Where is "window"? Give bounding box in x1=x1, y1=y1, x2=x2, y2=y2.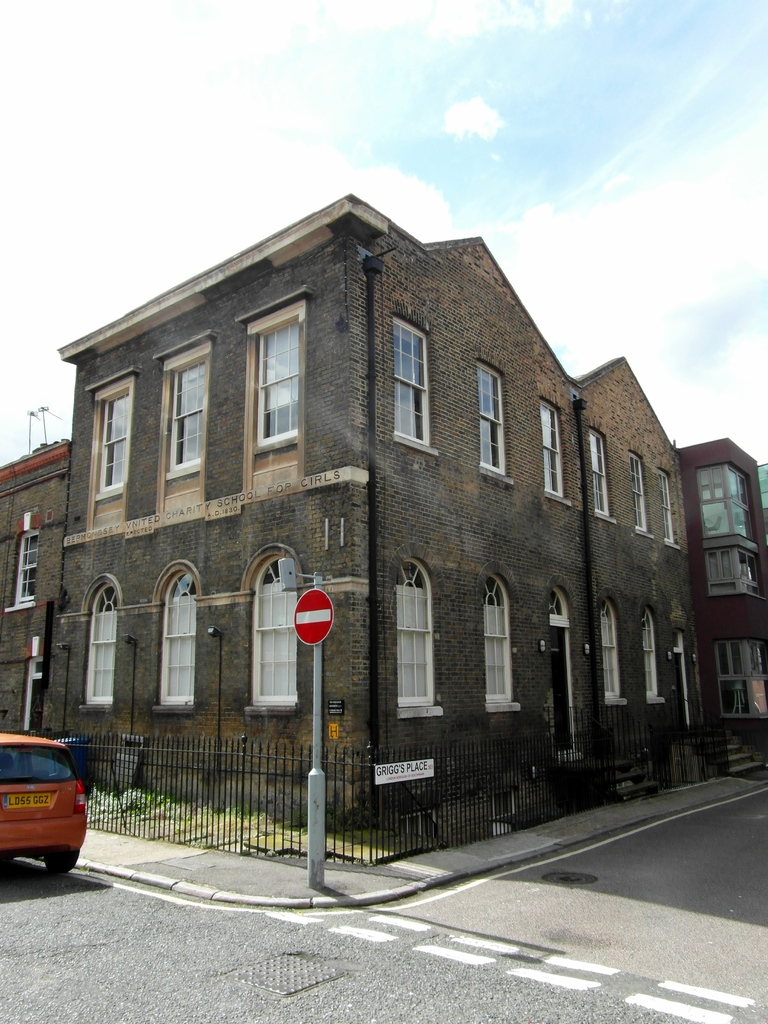
x1=81, y1=578, x2=116, y2=714.
